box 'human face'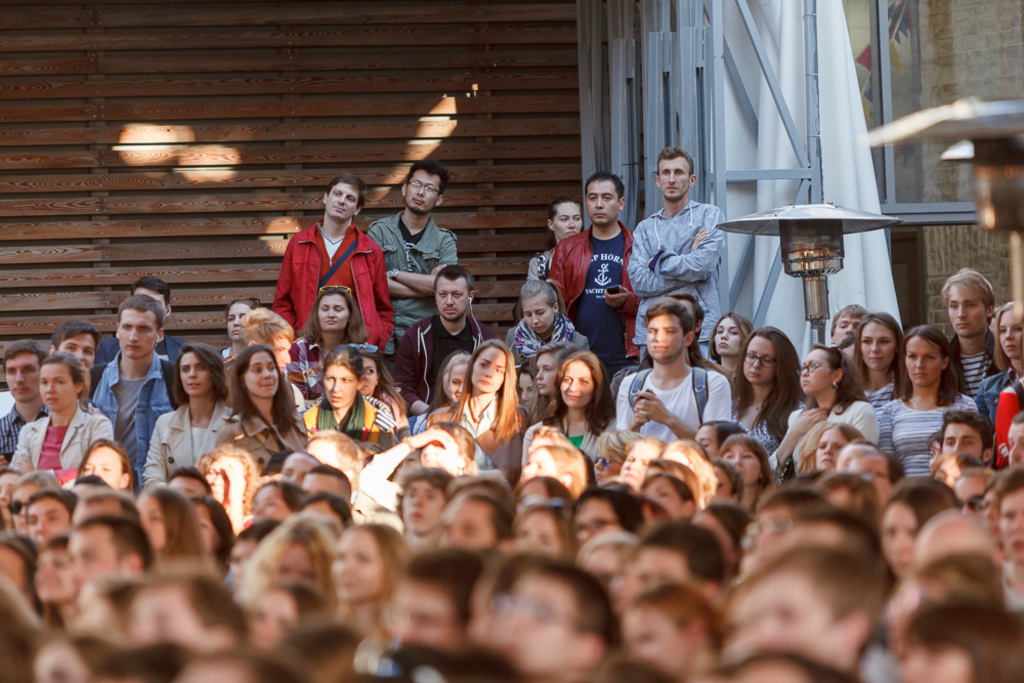
[x1=557, y1=205, x2=584, y2=240]
